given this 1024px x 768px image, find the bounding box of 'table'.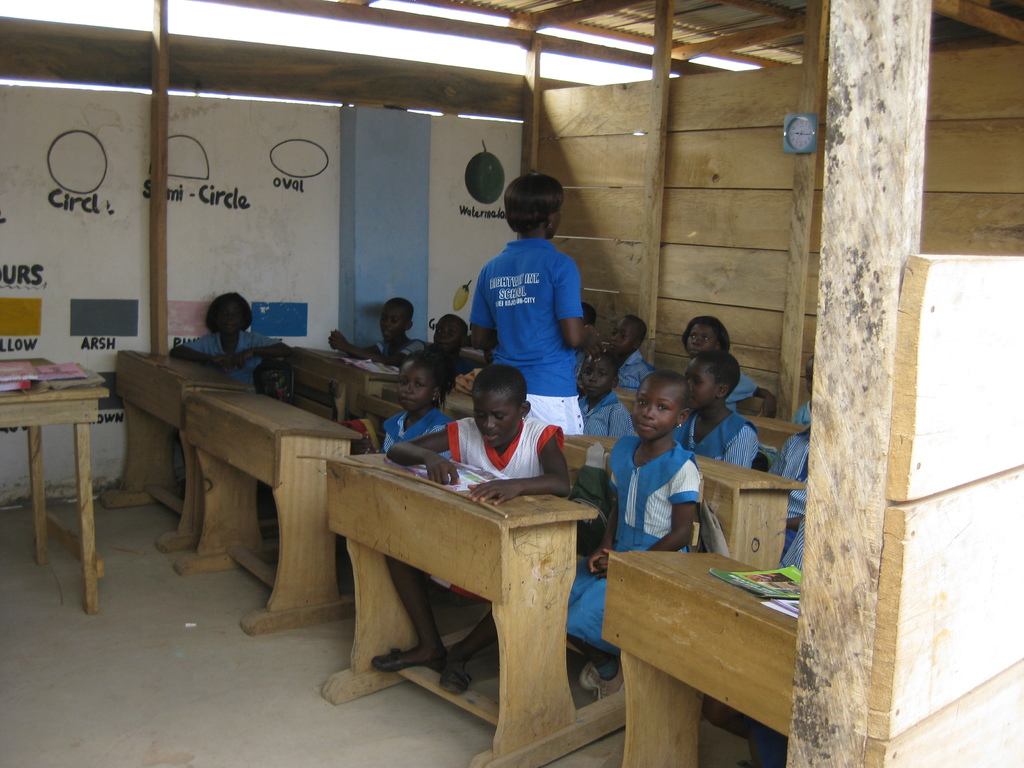
region(0, 378, 109, 616).
